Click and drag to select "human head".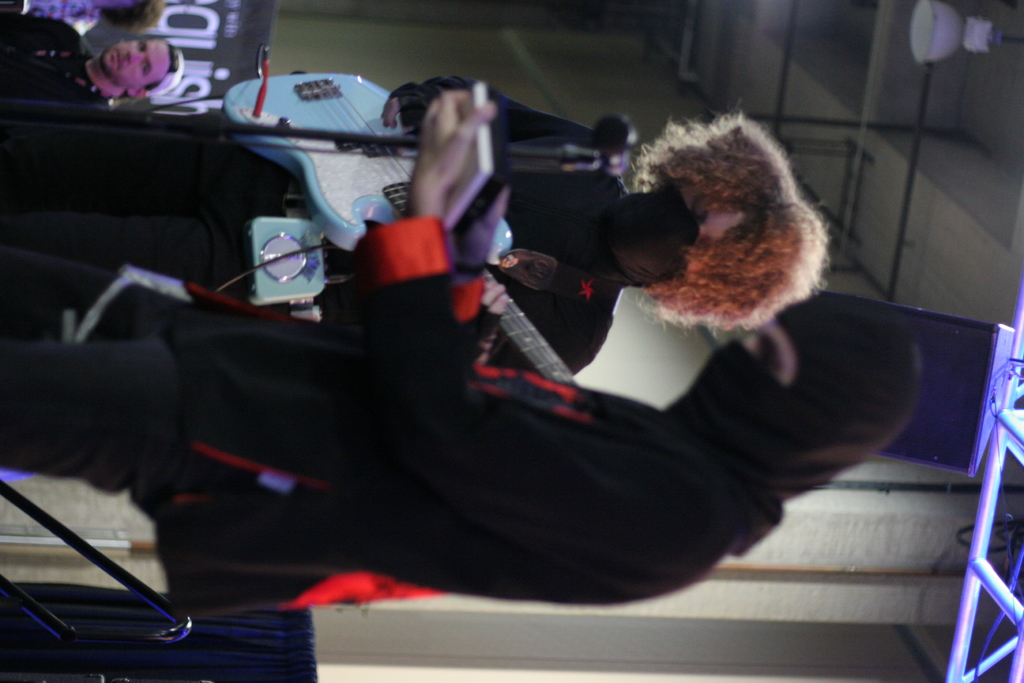
Selection: (left=632, top=110, right=834, bottom=342).
